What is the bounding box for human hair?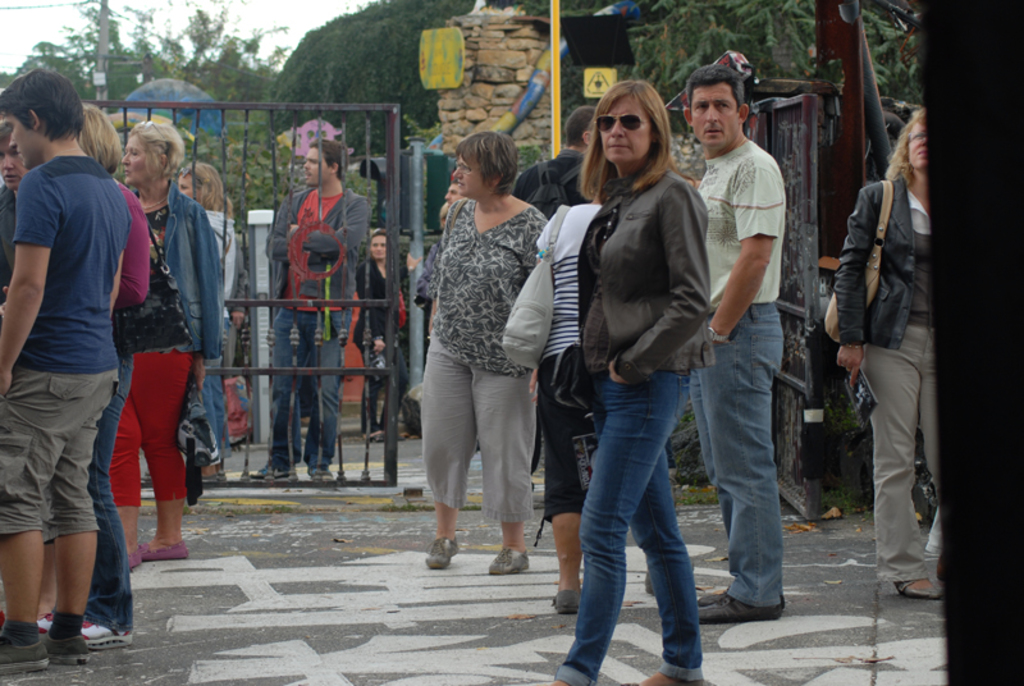
box=[562, 106, 598, 143].
